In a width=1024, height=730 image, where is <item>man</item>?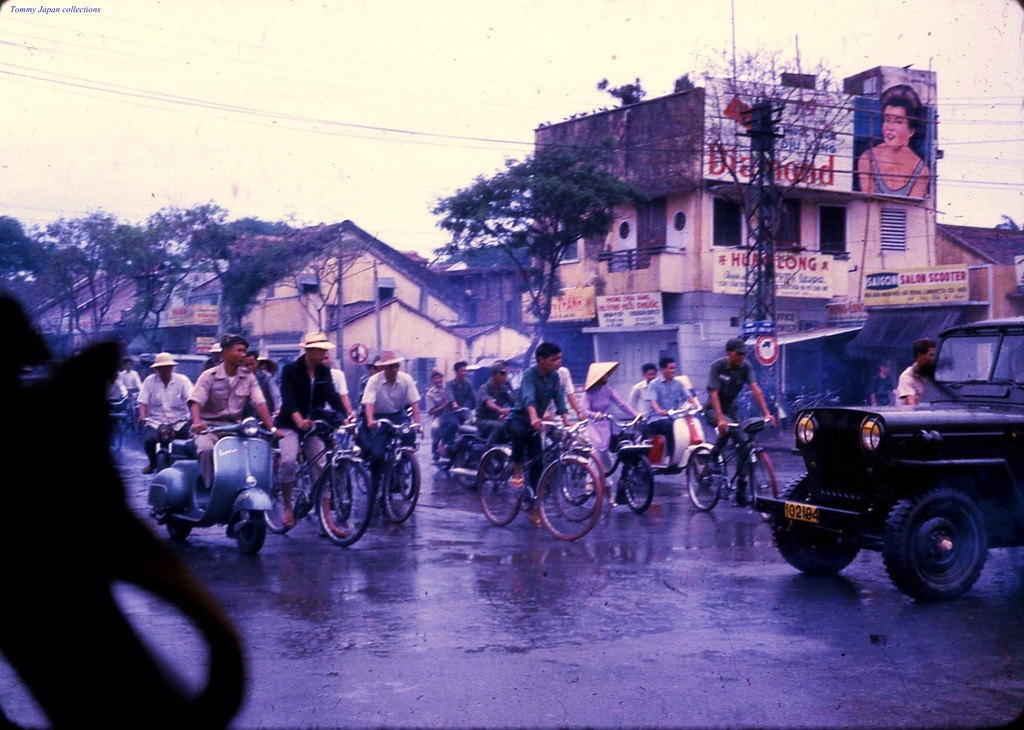
(x1=183, y1=334, x2=277, y2=491).
